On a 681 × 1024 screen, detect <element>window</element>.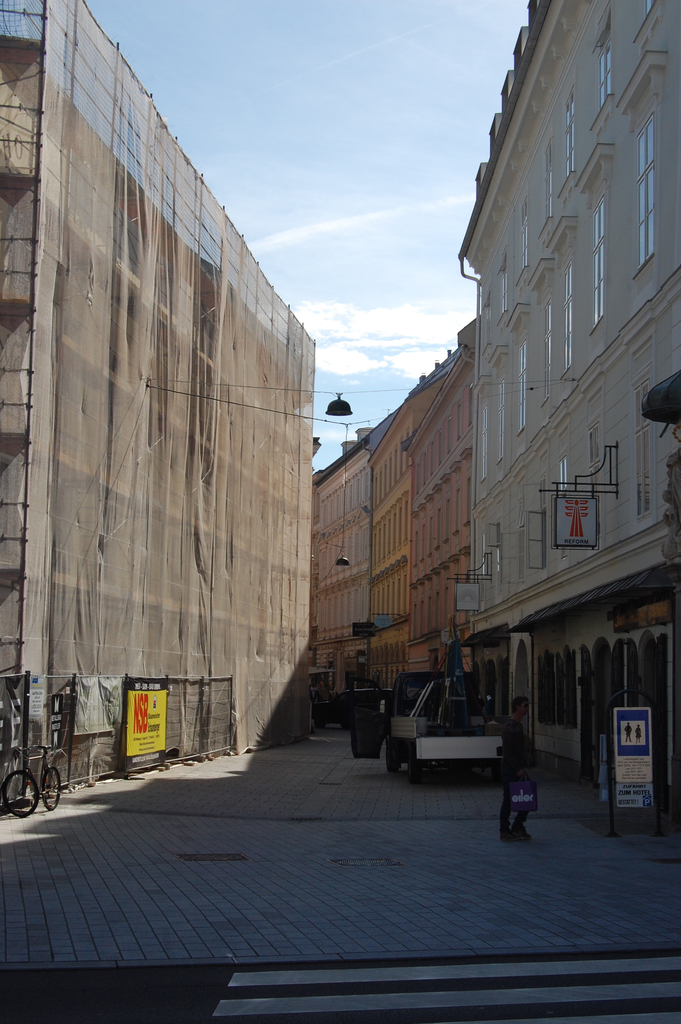
447,415,450,455.
